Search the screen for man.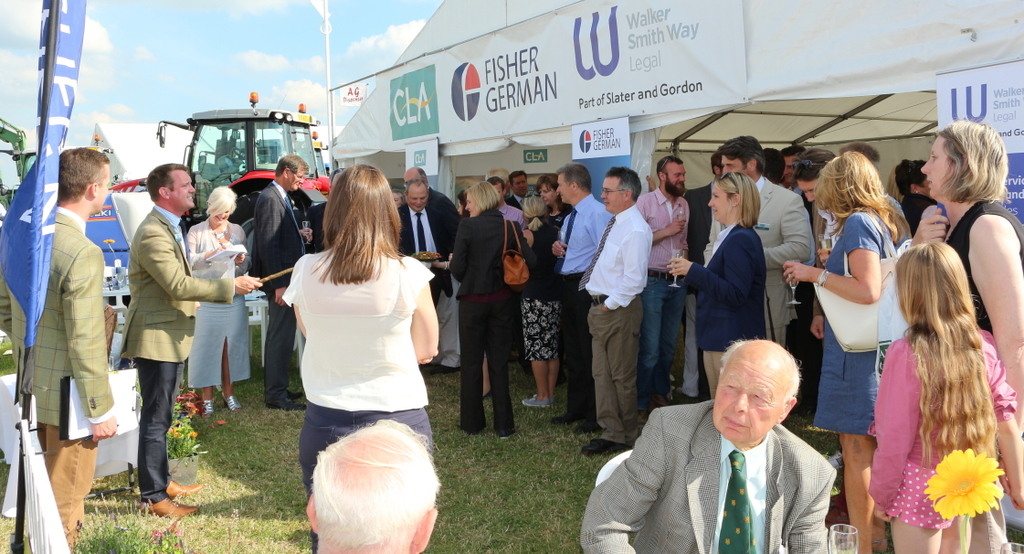
Found at box(485, 166, 535, 356).
